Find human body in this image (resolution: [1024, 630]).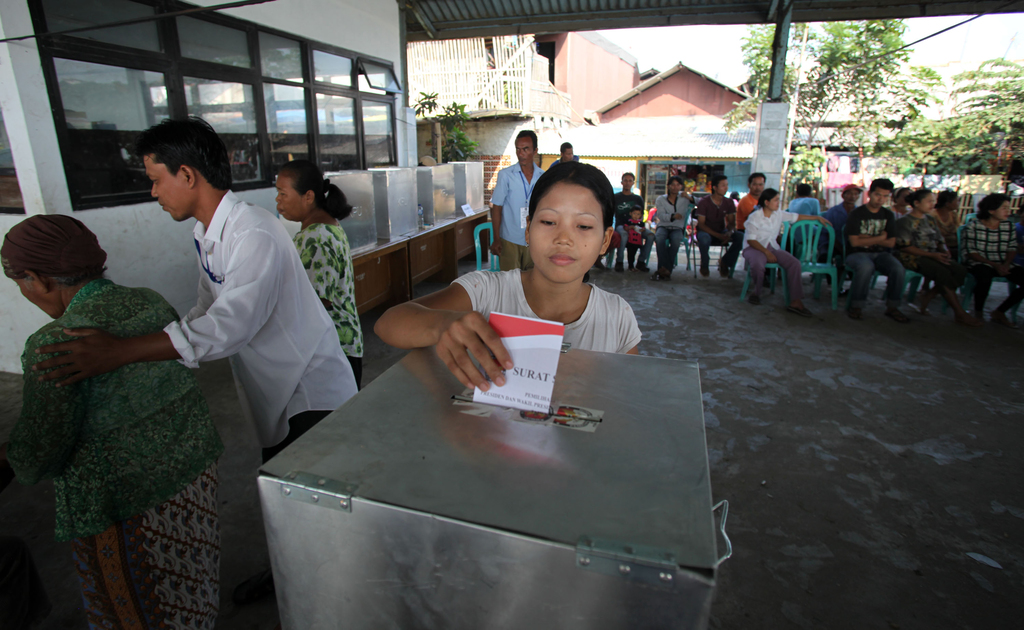
x1=741 y1=189 x2=766 y2=229.
